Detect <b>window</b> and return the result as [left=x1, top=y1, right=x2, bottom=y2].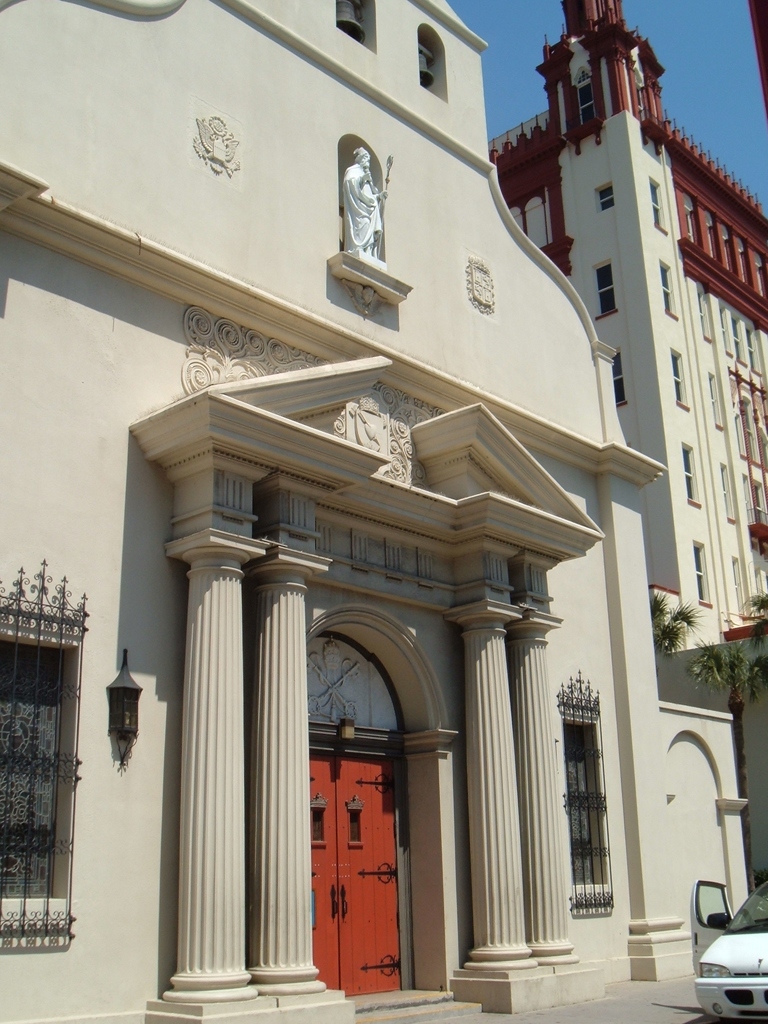
[left=0, top=611, right=74, bottom=918].
